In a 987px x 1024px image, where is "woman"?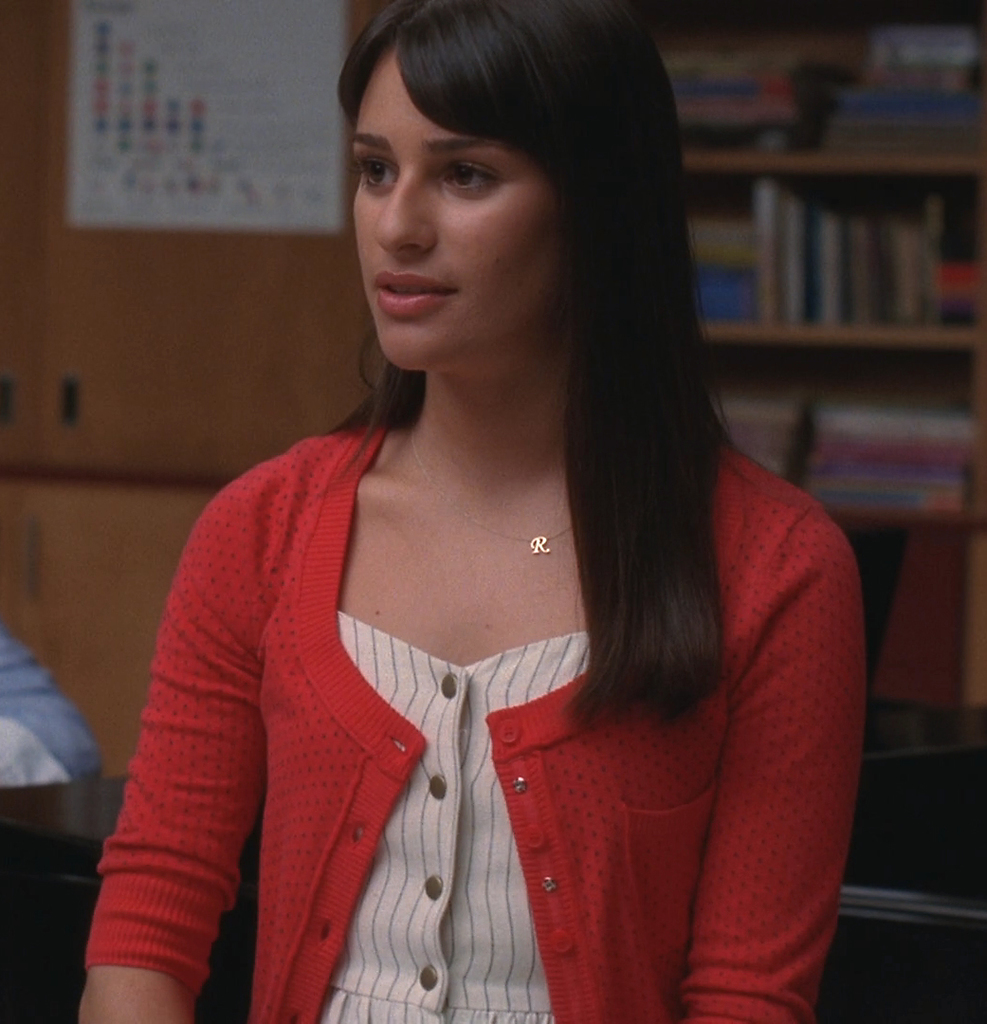
select_region(42, 0, 867, 1007).
